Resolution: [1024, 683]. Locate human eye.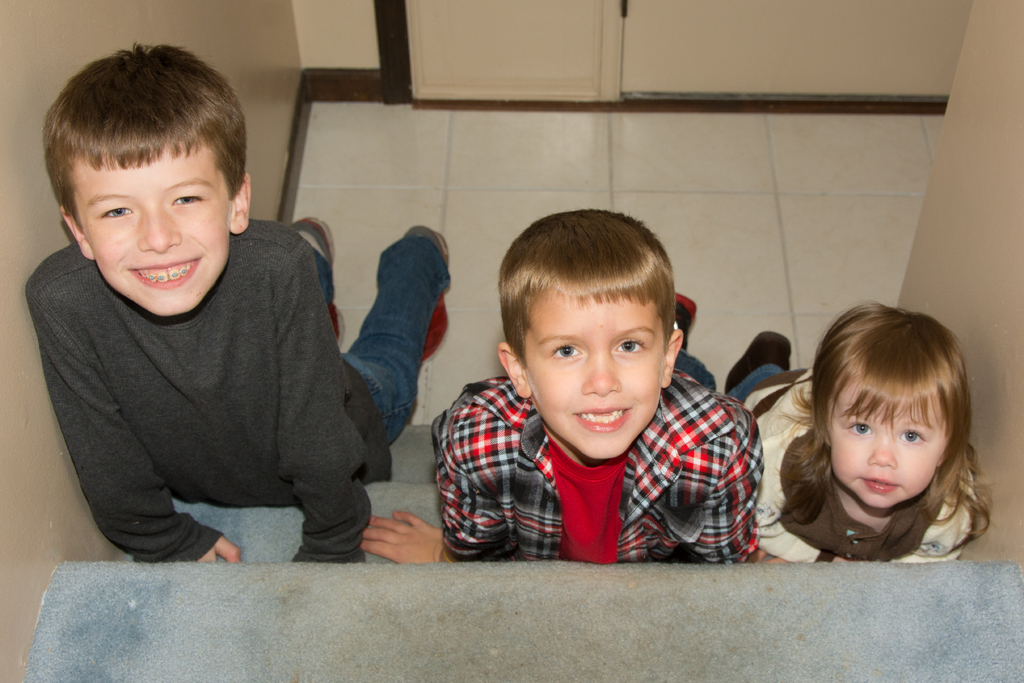
896, 425, 926, 446.
